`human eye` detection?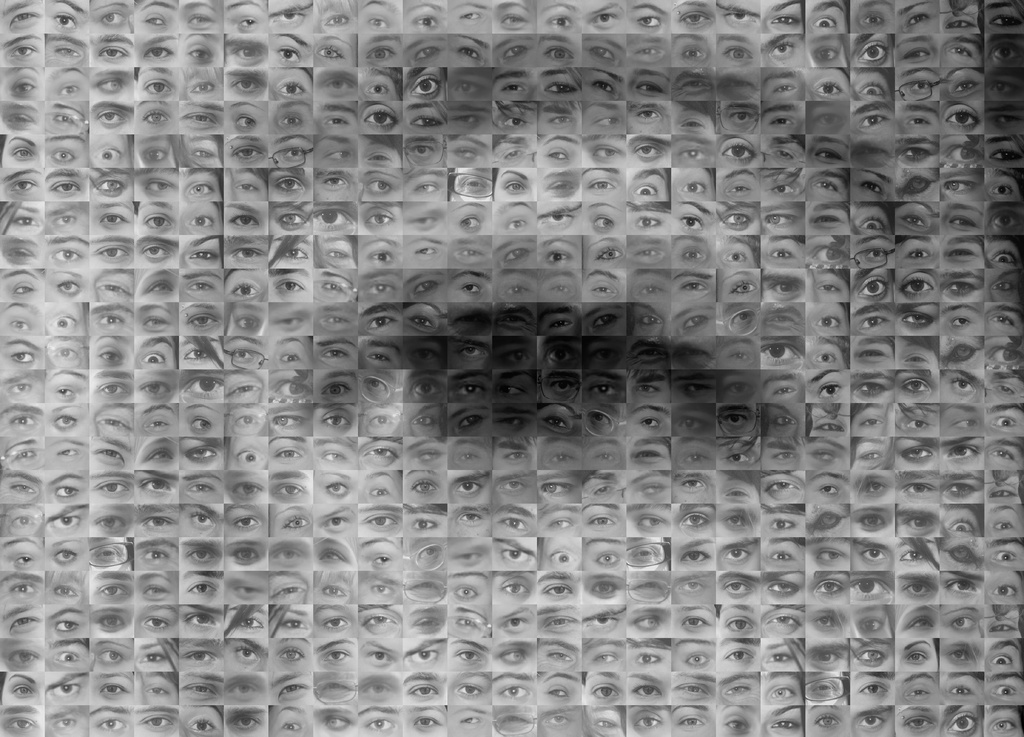
x1=182, y1=378, x2=223, y2=398
